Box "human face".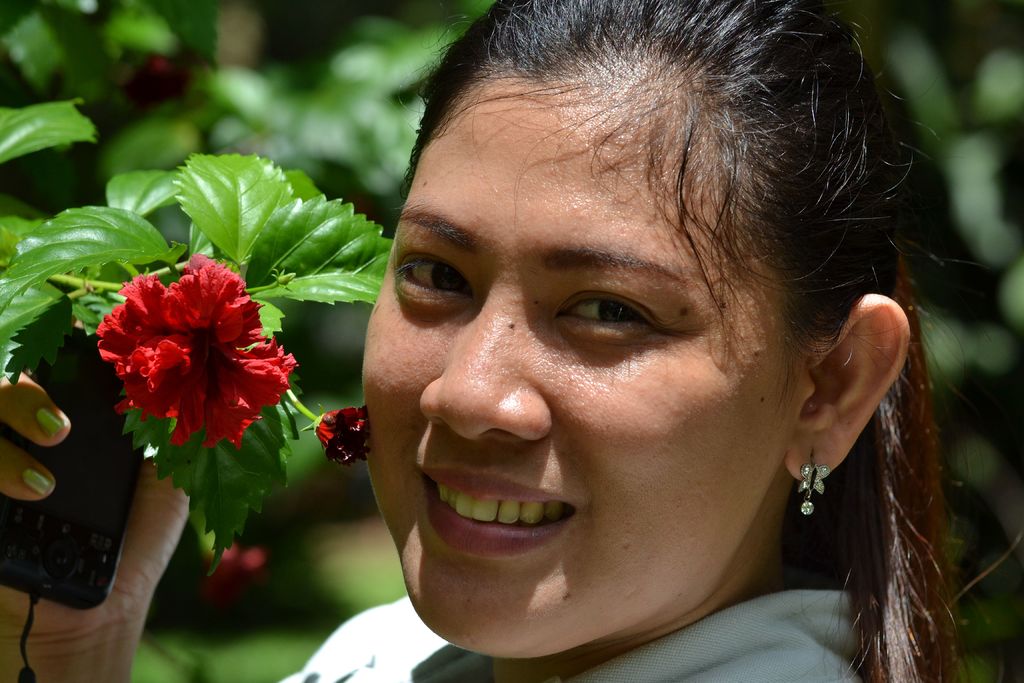
{"left": 359, "top": 62, "right": 783, "bottom": 663}.
